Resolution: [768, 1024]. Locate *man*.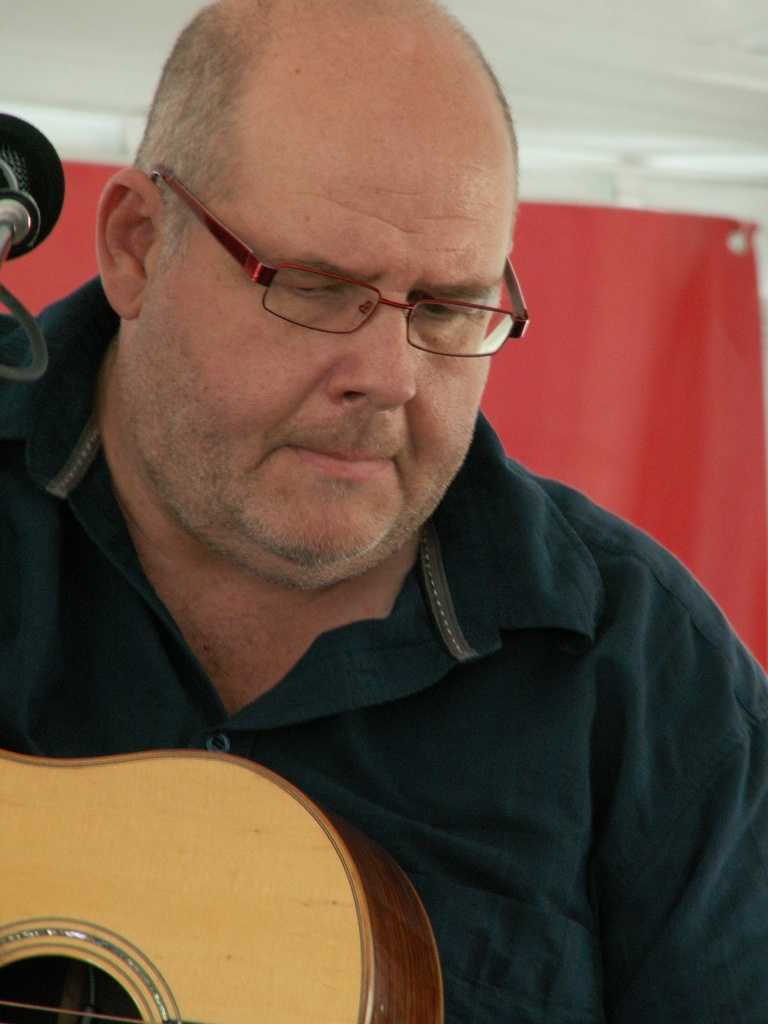
Rect(8, 0, 767, 1023).
